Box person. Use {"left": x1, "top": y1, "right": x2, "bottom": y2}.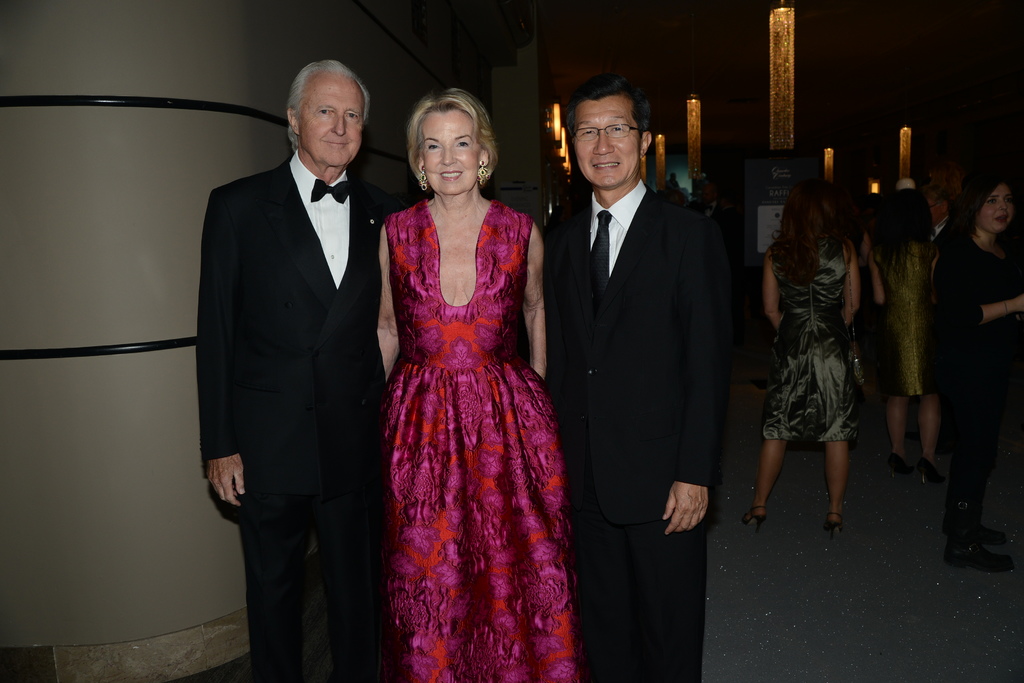
{"left": 933, "top": 168, "right": 1023, "bottom": 574}.
